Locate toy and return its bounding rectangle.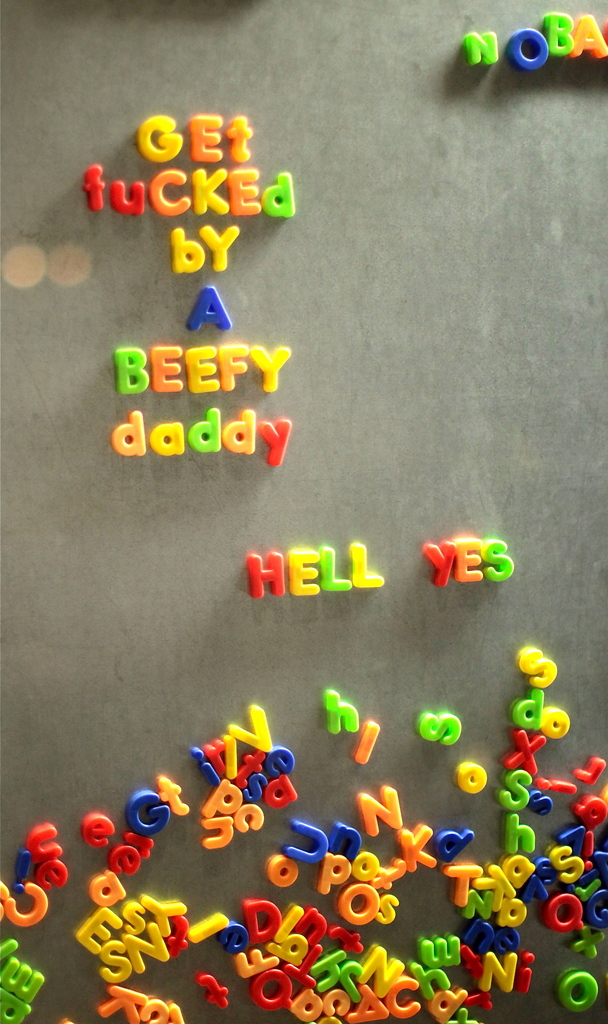
left=520, top=649, right=560, bottom=684.
